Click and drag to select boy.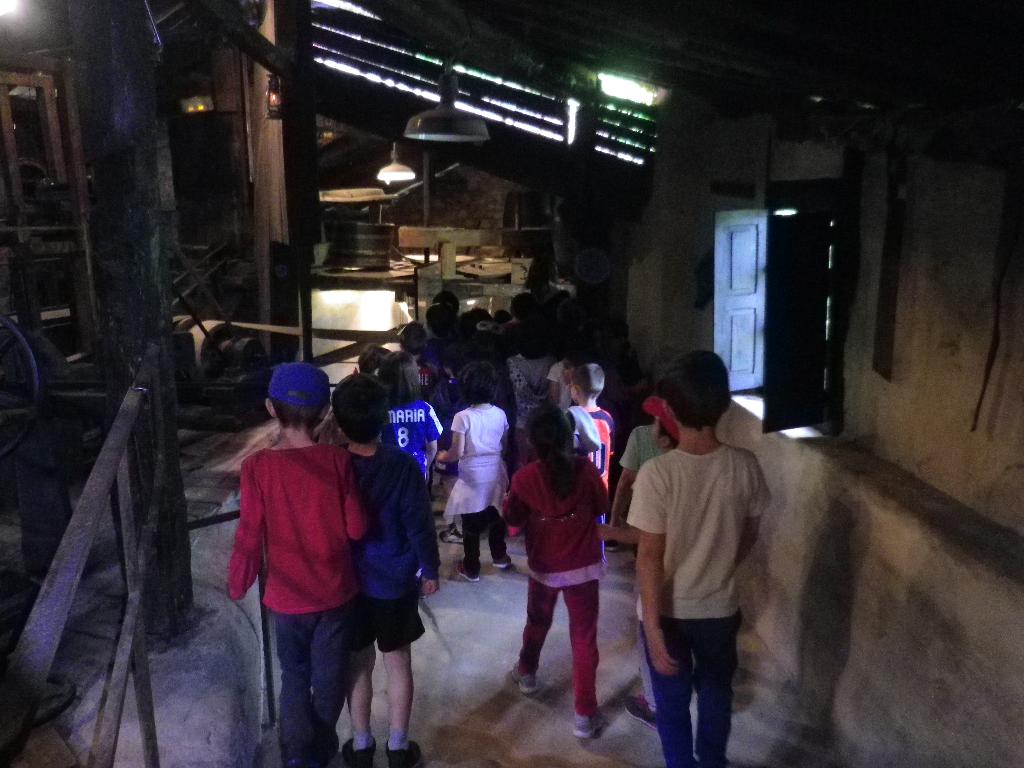
Selection: {"x1": 223, "y1": 360, "x2": 368, "y2": 767}.
